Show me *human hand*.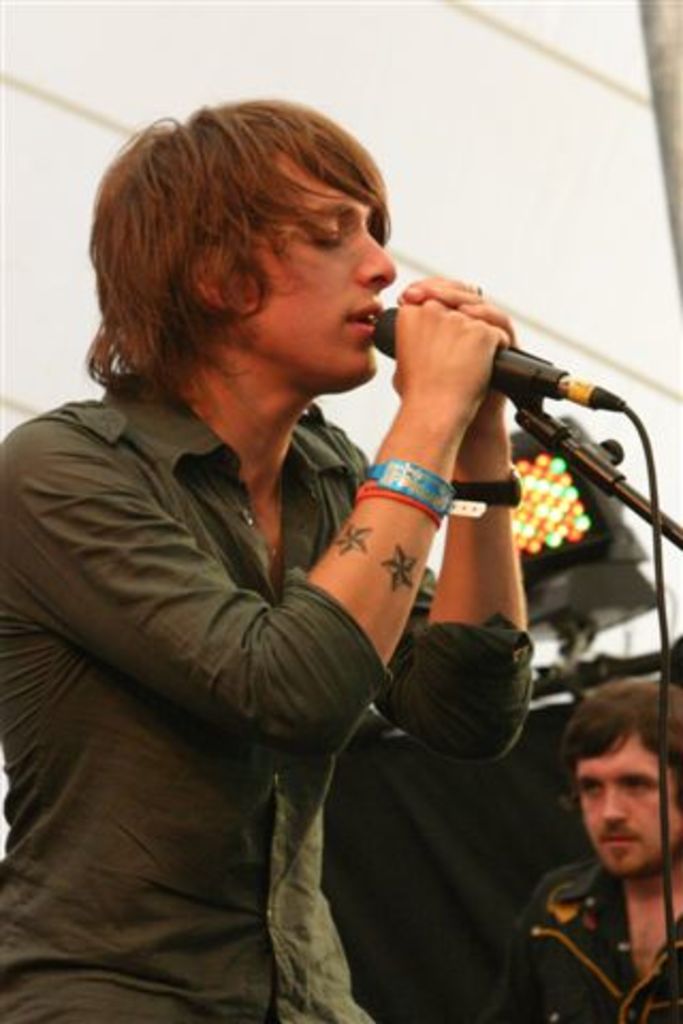
*human hand* is here: pyautogui.locateOnScreen(391, 273, 519, 433).
